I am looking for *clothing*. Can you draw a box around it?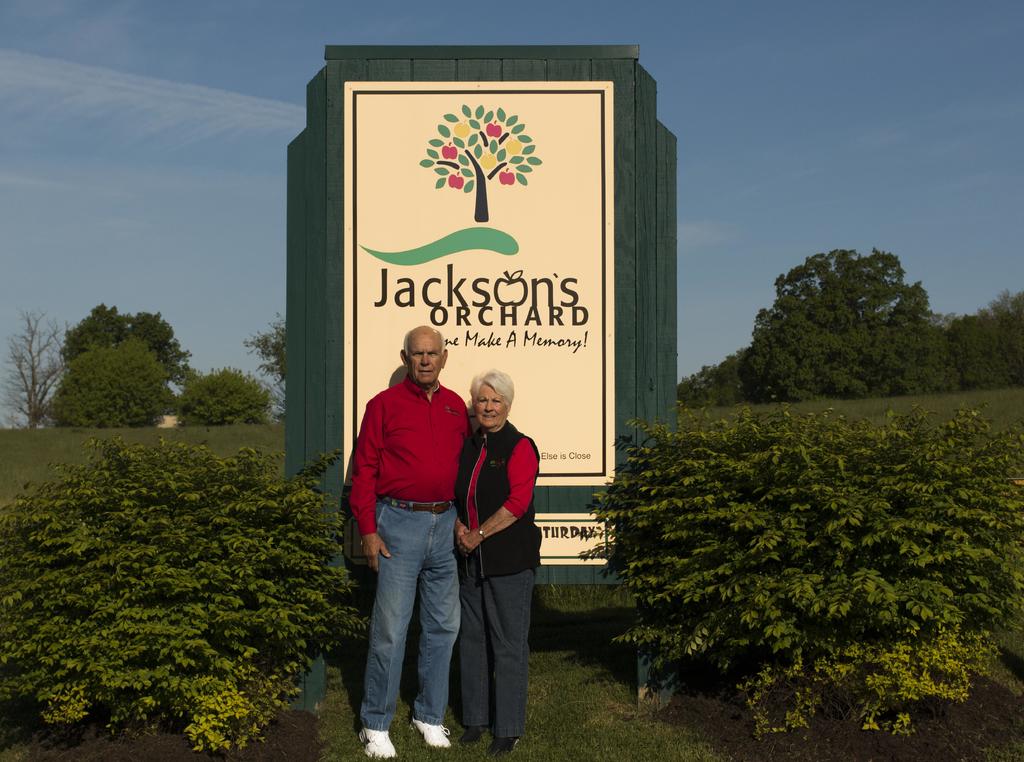
Sure, the bounding box is (x1=445, y1=413, x2=539, y2=741).
